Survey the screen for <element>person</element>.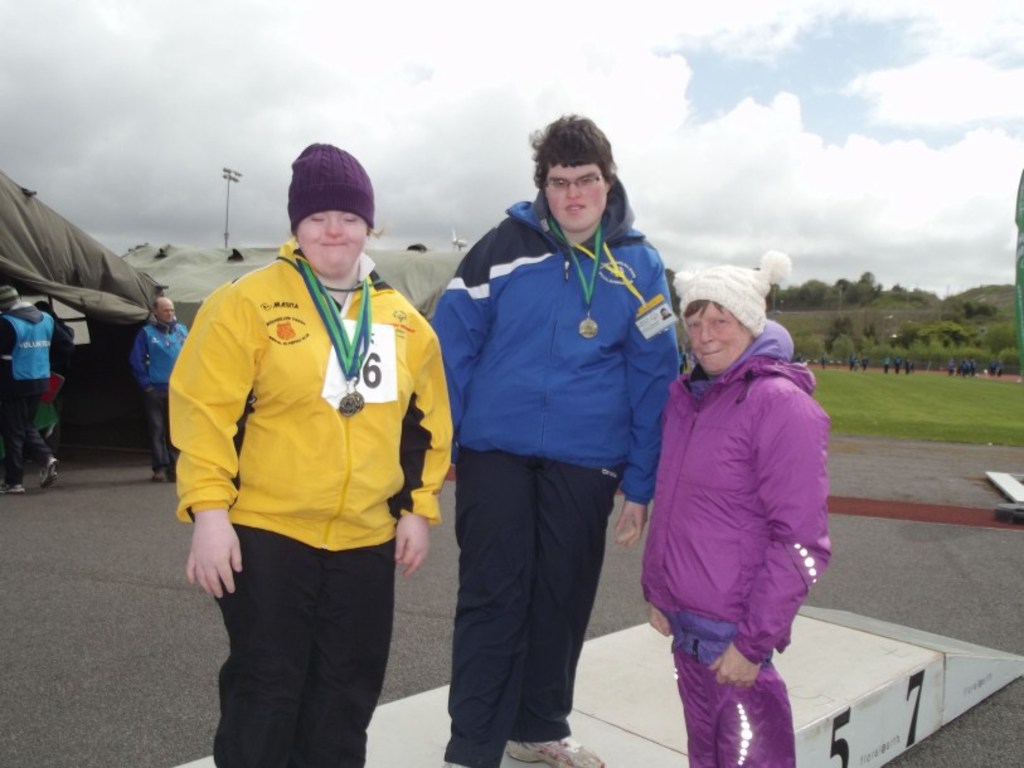
Survey found: (166,146,453,747).
